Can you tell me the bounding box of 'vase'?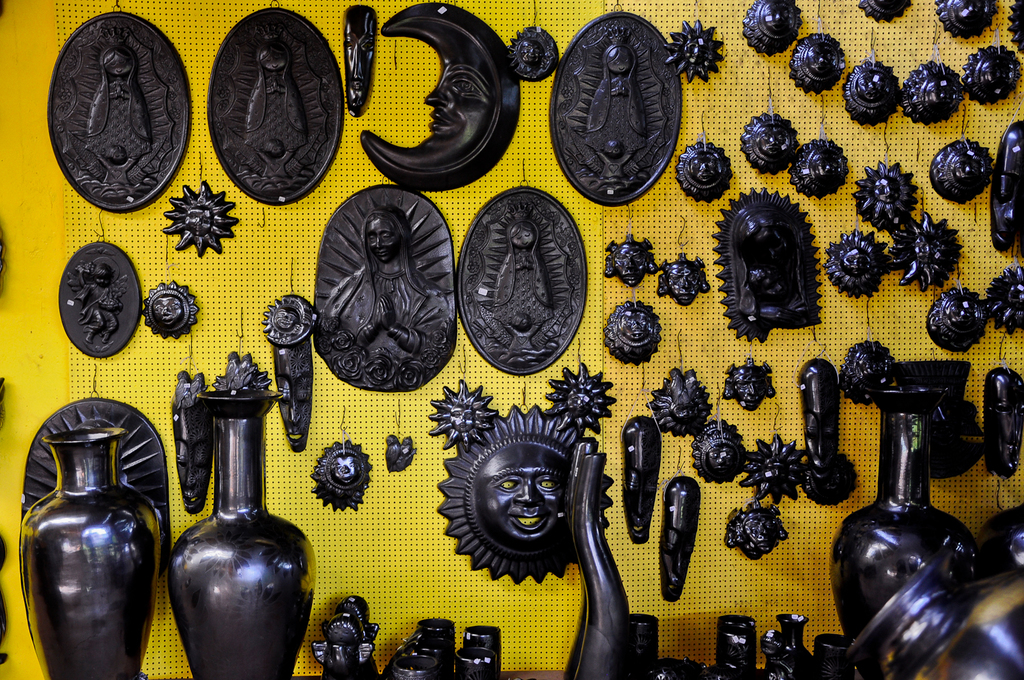
box(393, 650, 437, 679).
